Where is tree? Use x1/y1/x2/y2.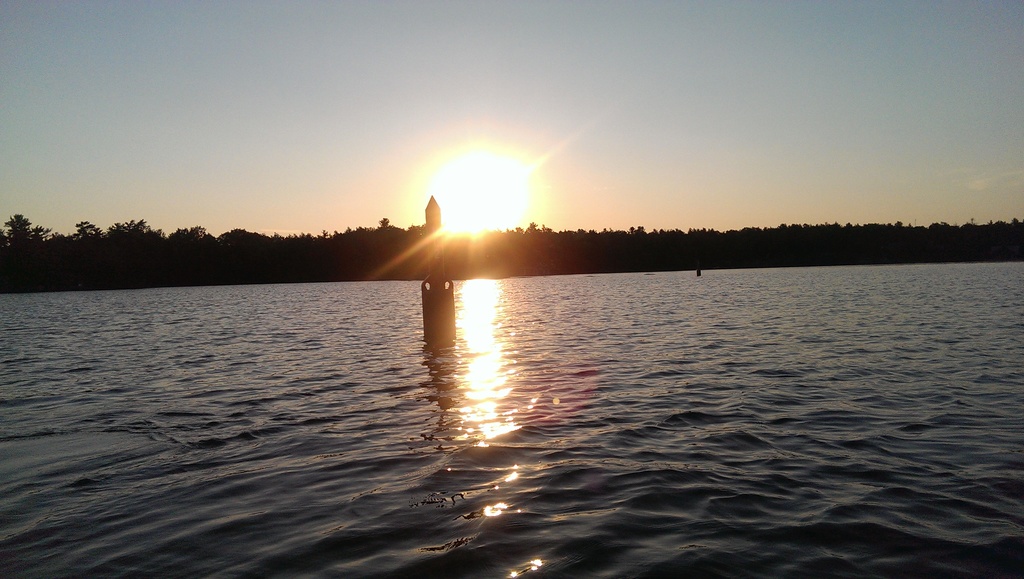
507/216/557/252.
